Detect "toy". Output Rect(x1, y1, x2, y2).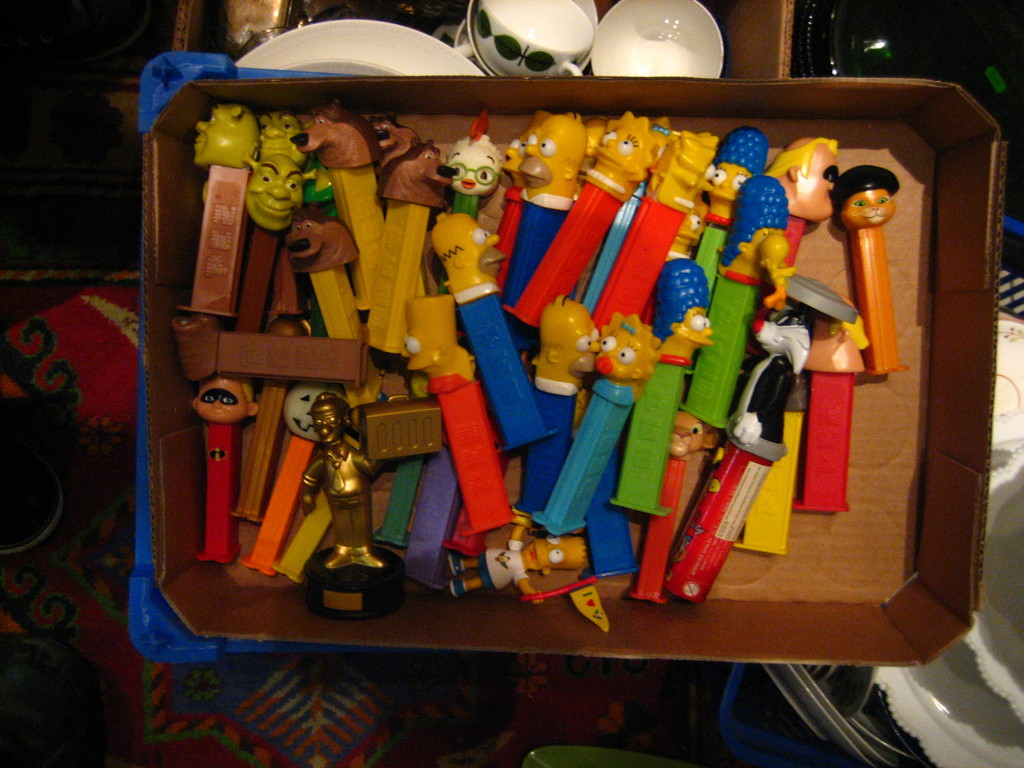
Rect(565, 111, 616, 186).
